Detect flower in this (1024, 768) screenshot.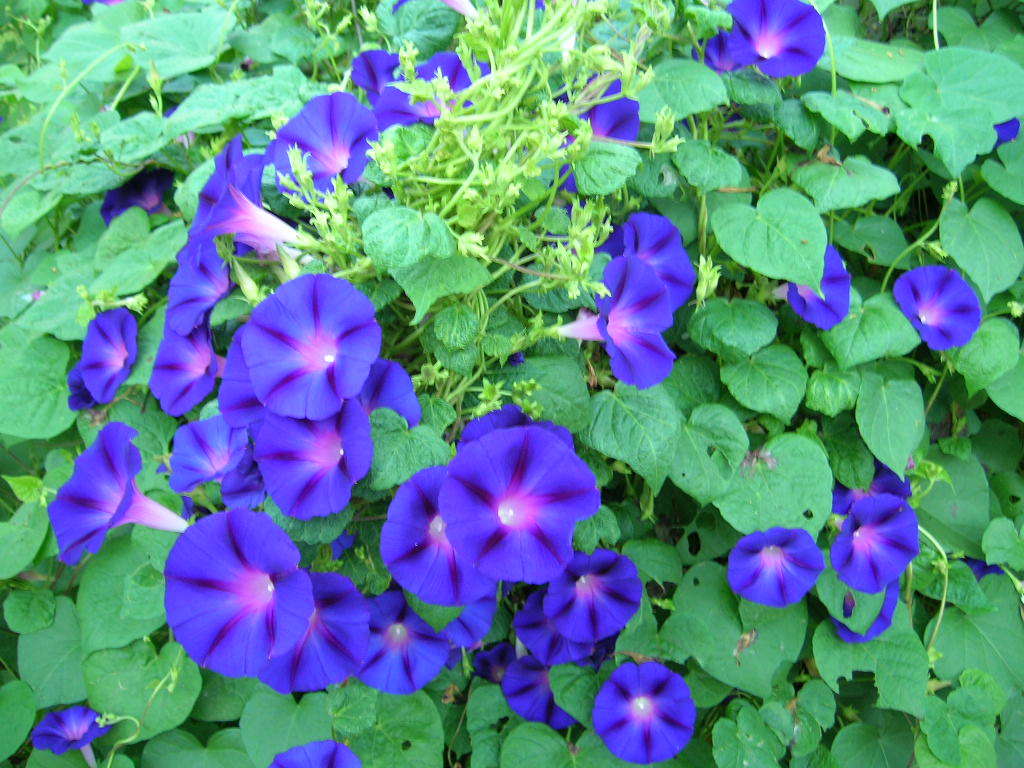
Detection: bbox=[165, 410, 257, 498].
